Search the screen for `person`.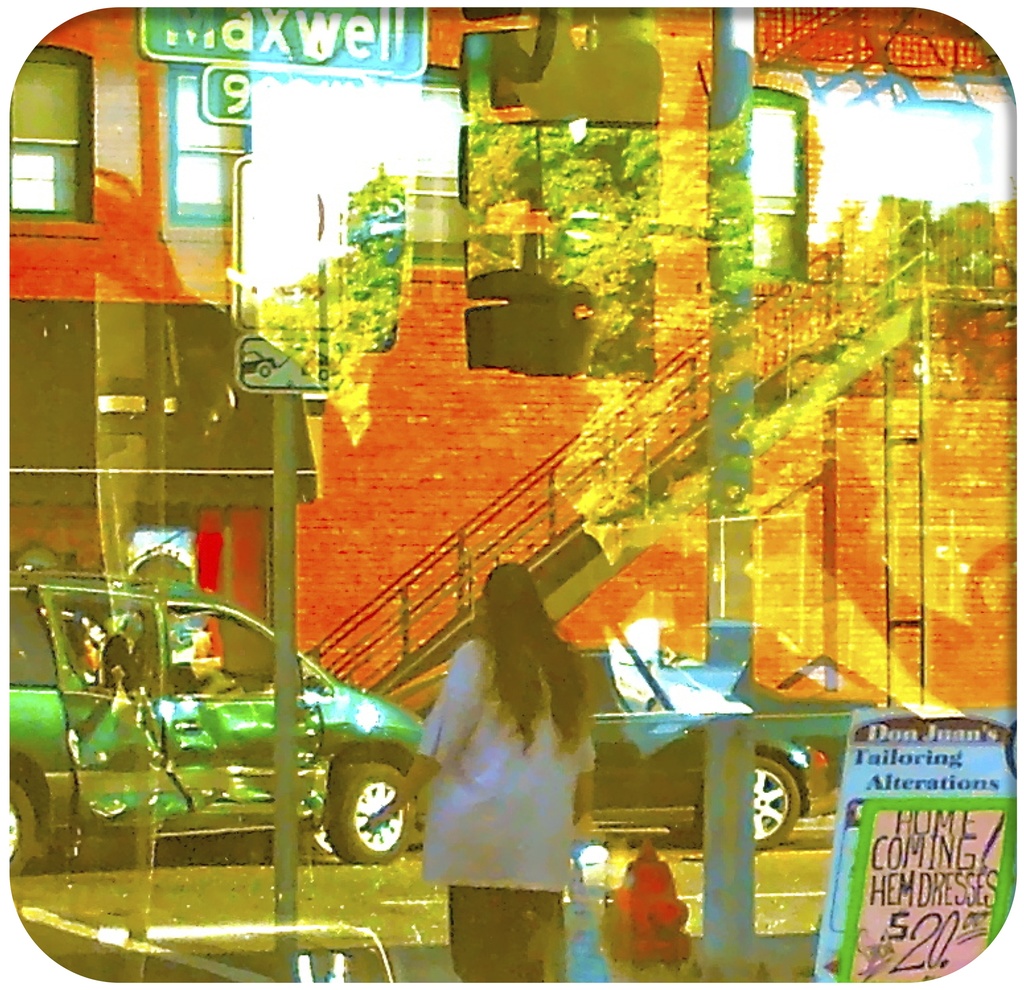
Found at box=[394, 551, 615, 961].
